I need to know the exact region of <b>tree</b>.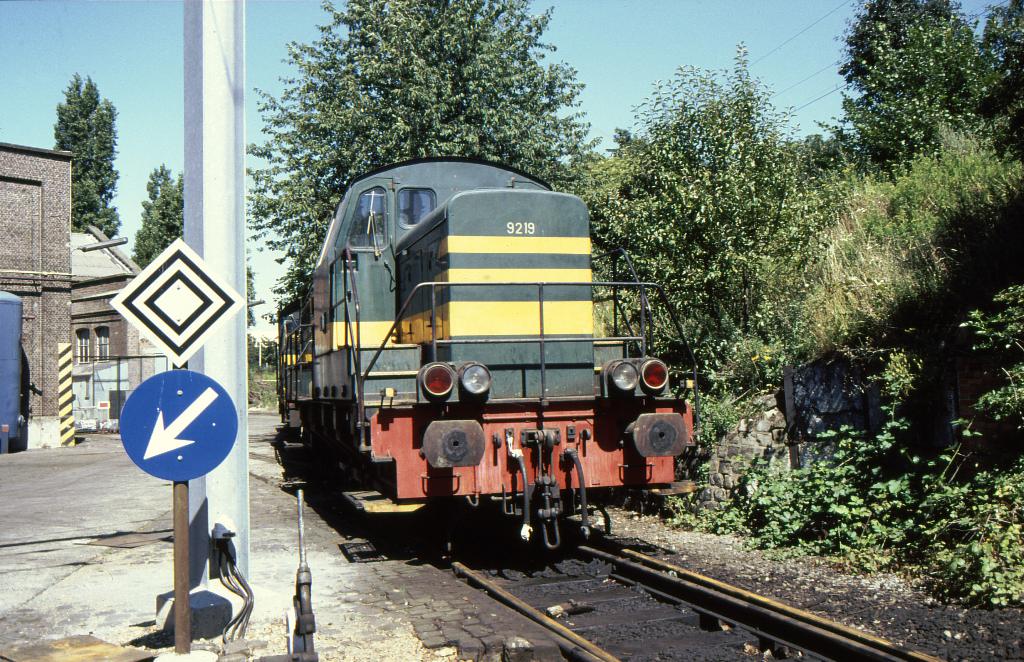
Region: (left=244, top=0, right=607, bottom=296).
